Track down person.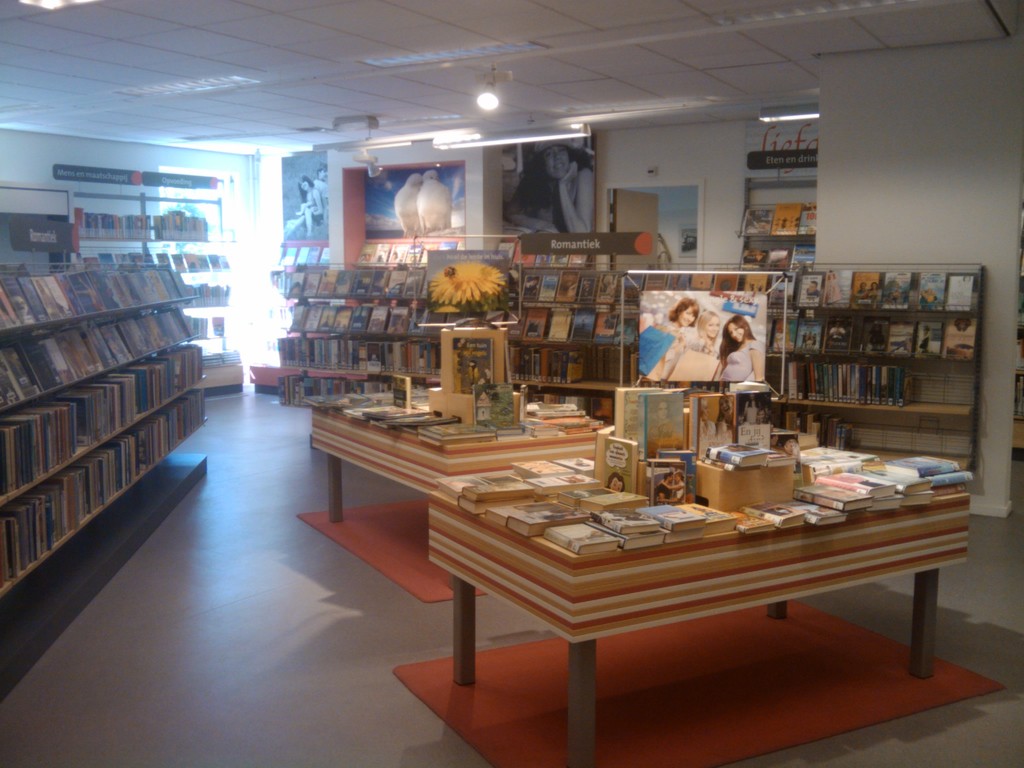
Tracked to {"x1": 865, "y1": 280, "x2": 879, "y2": 306}.
